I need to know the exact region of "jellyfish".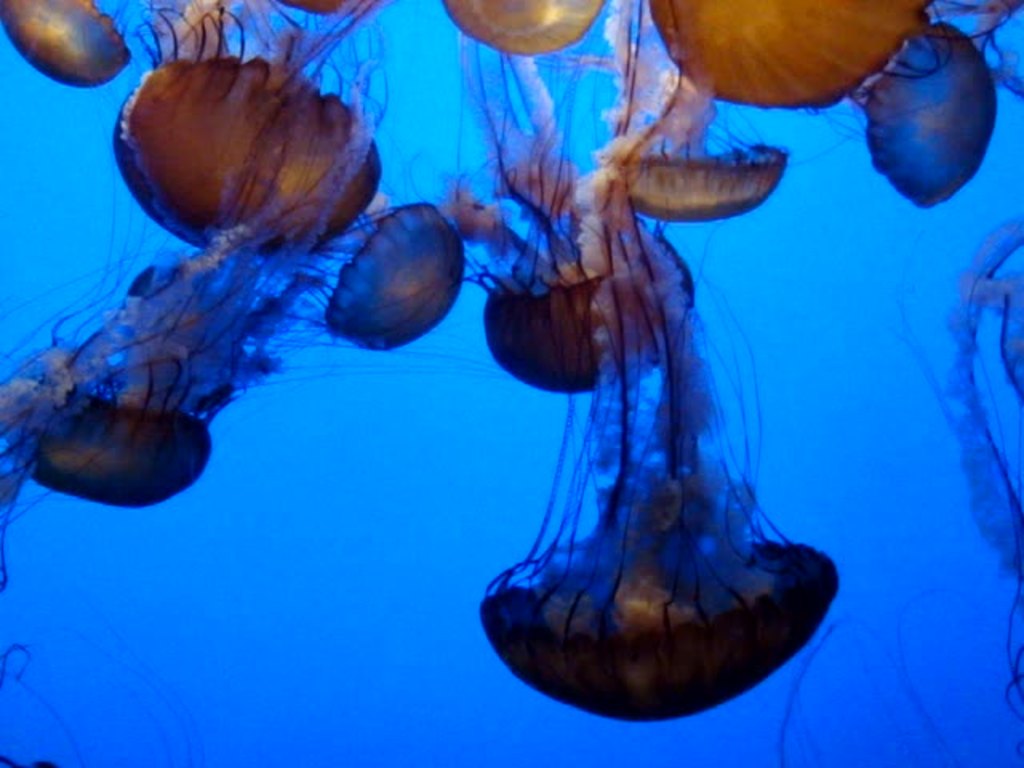
Region: 106, 0, 384, 259.
